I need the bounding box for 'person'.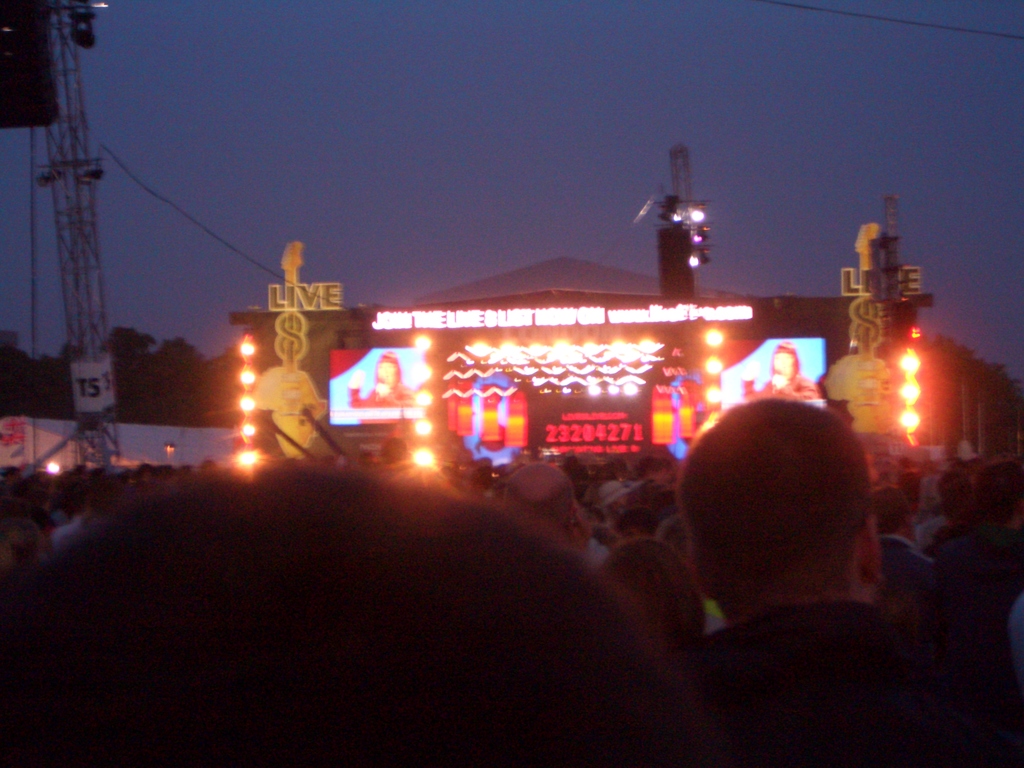
Here it is: x1=667 y1=354 x2=923 y2=710.
